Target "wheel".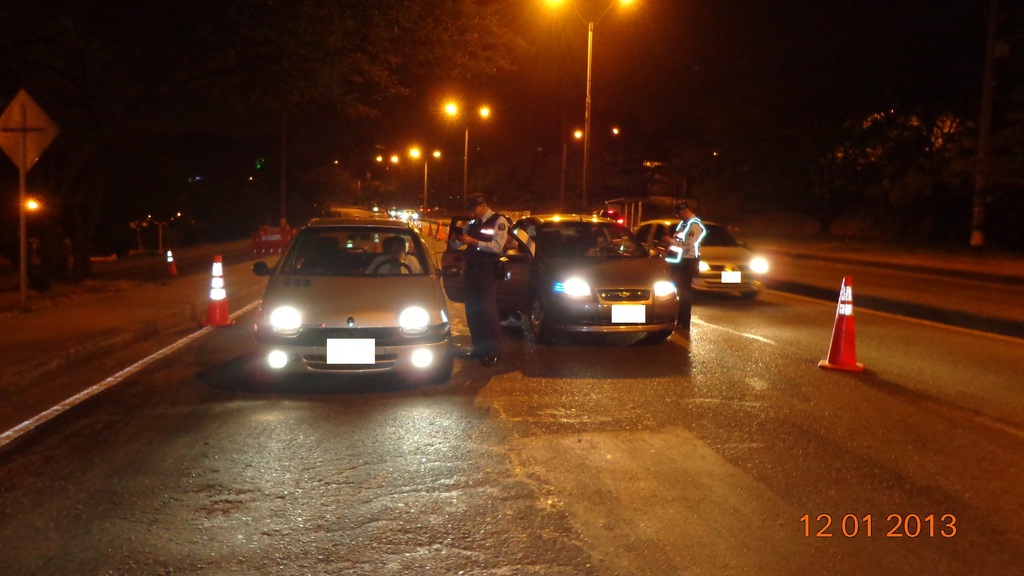
Target region: region(431, 346, 456, 383).
